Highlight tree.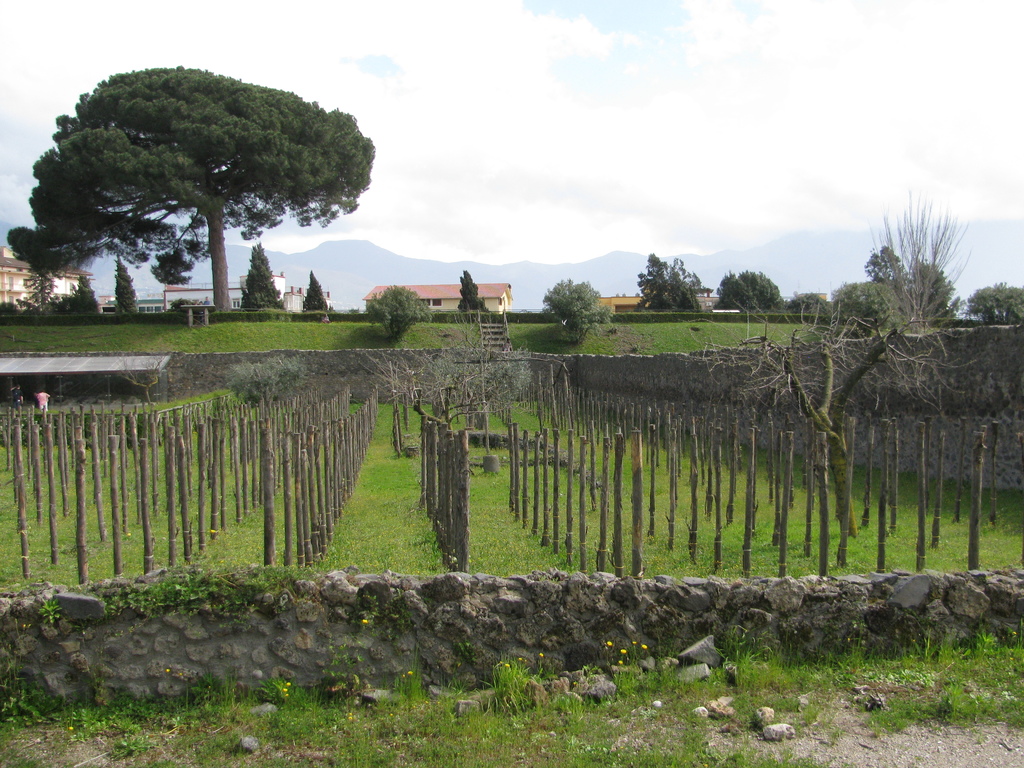
Highlighted region: select_region(959, 282, 1023, 329).
